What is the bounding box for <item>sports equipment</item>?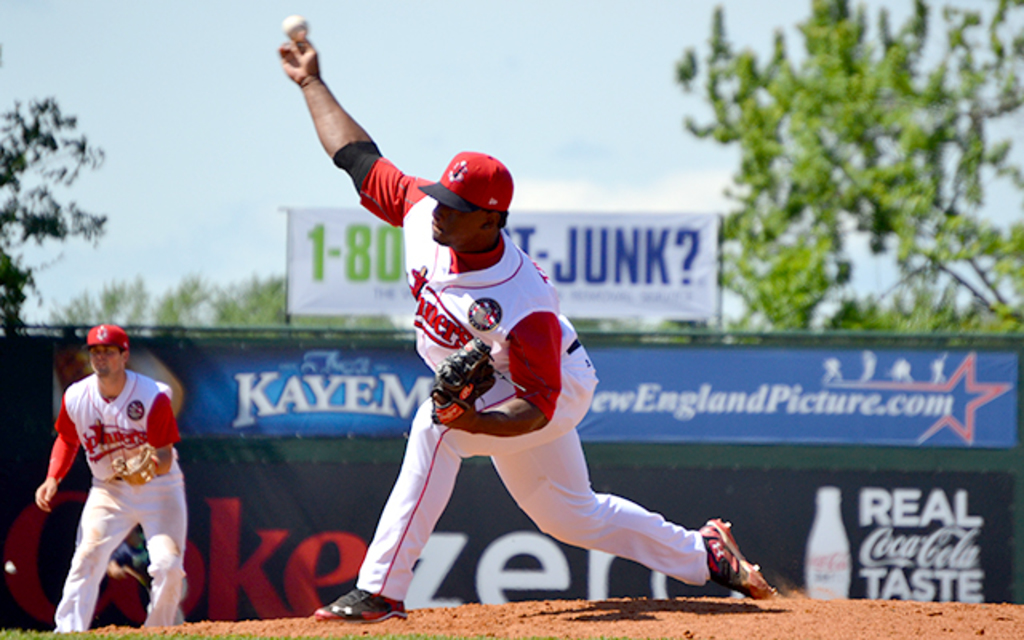
112, 445, 163, 486.
